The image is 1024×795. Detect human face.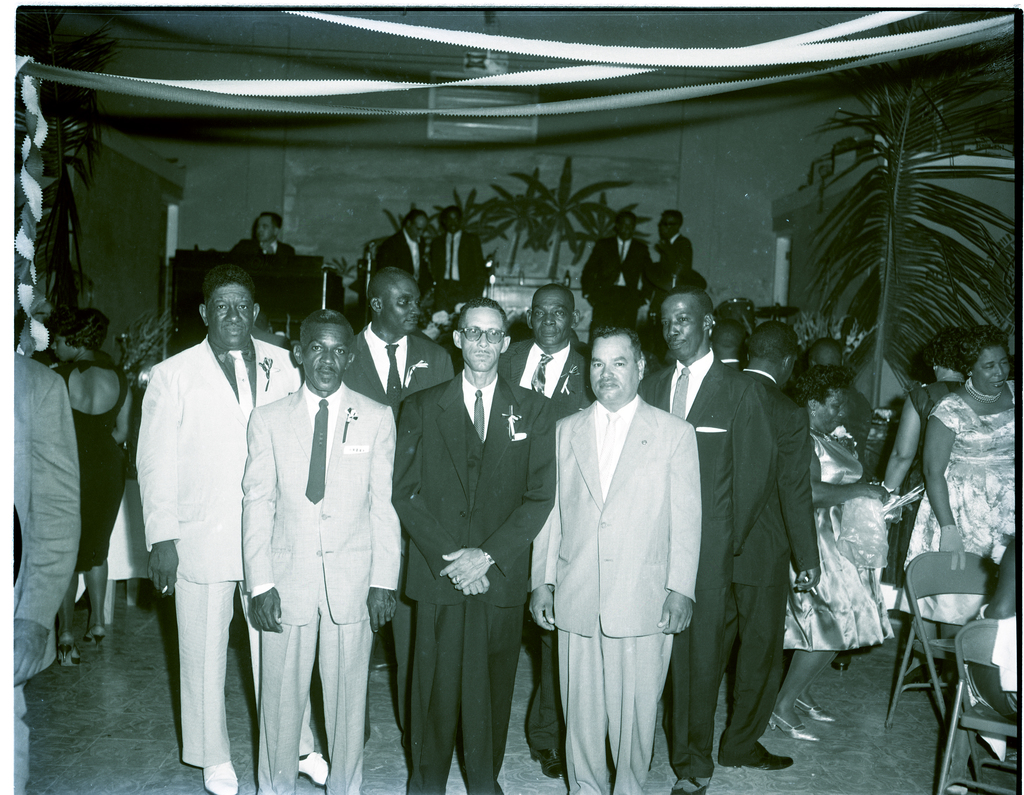
Detection: detection(48, 336, 68, 360).
